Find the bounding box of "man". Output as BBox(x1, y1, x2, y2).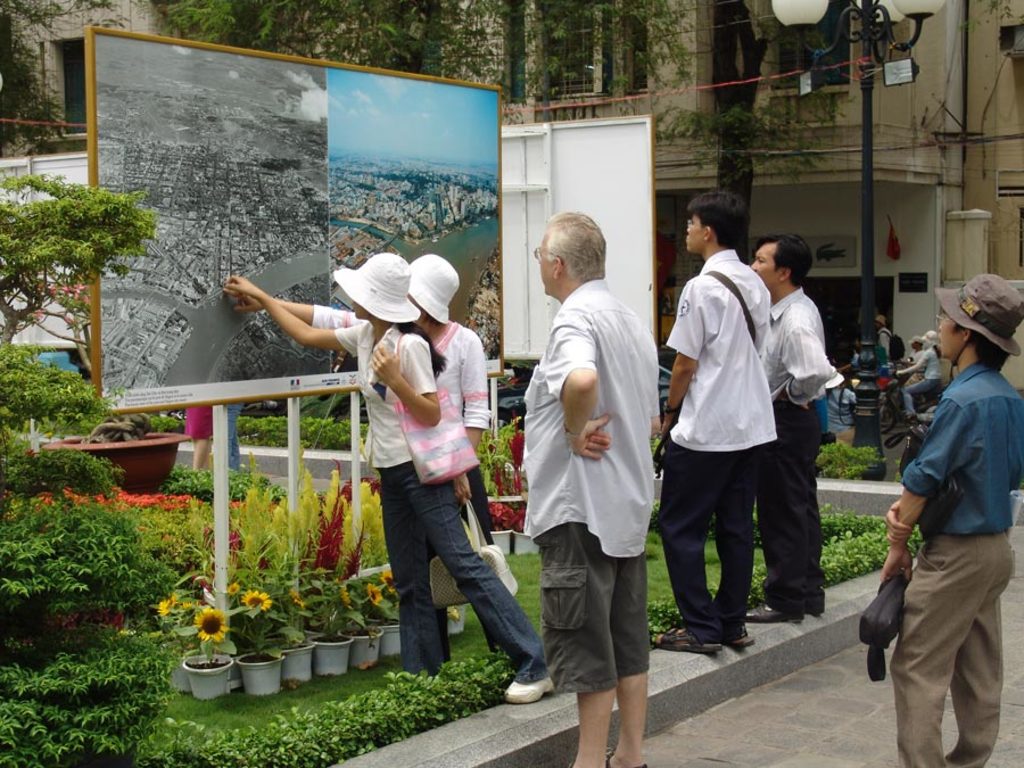
BBox(519, 208, 663, 767).
